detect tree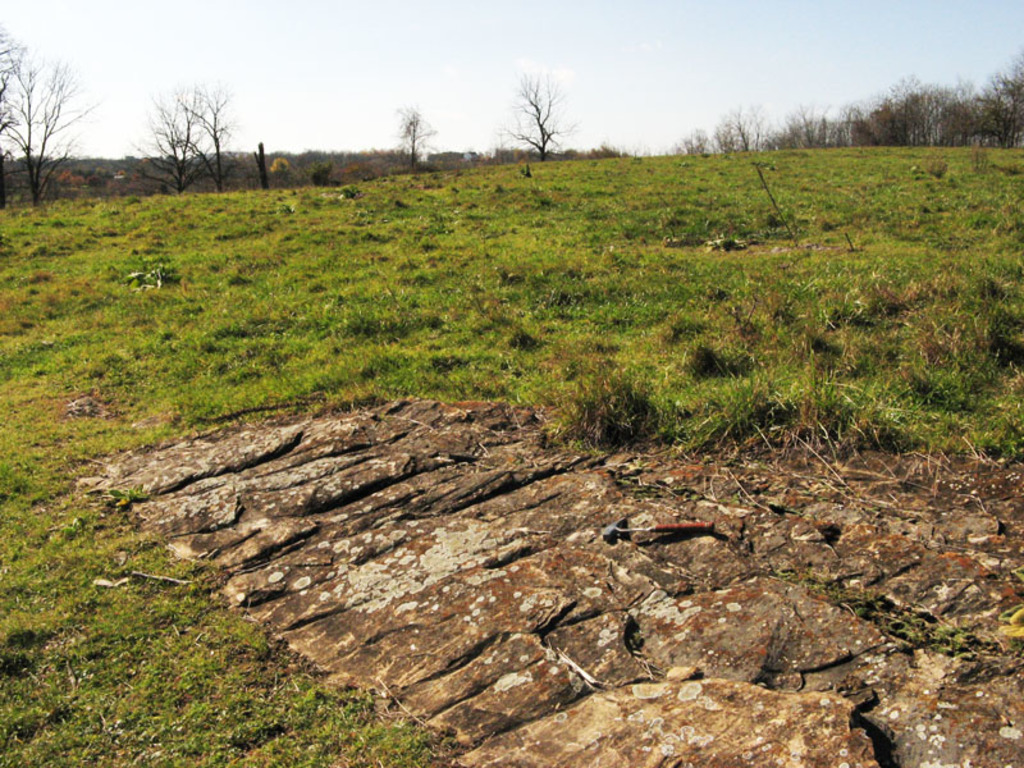
[x1=123, y1=88, x2=206, y2=202]
